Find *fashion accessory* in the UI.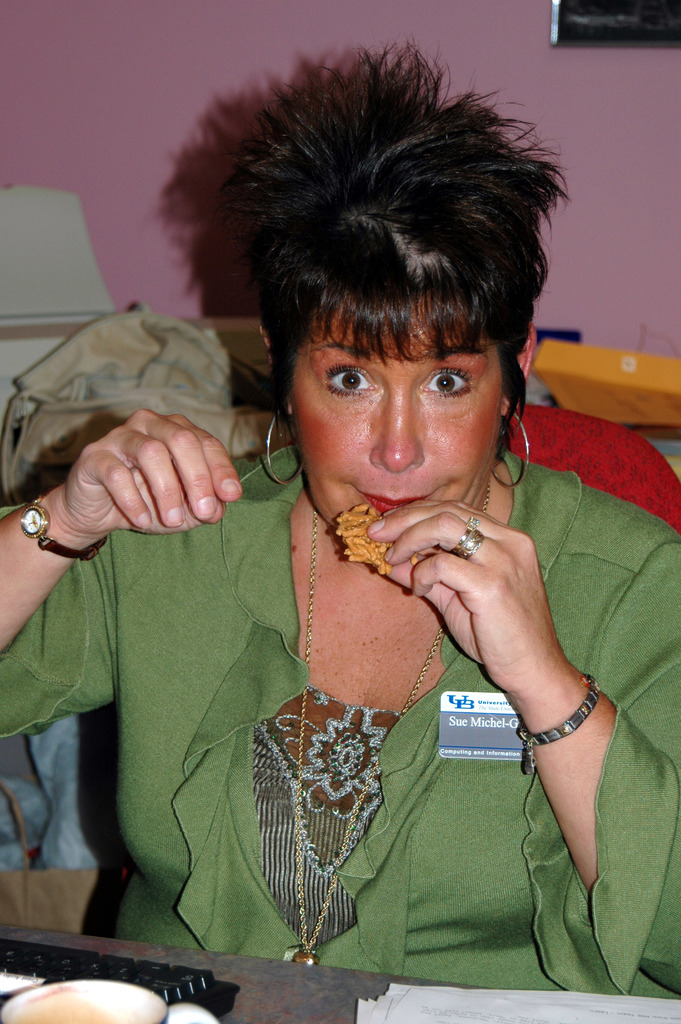
UI element at <bbox>516, 678, 602, 778</bbox>.
